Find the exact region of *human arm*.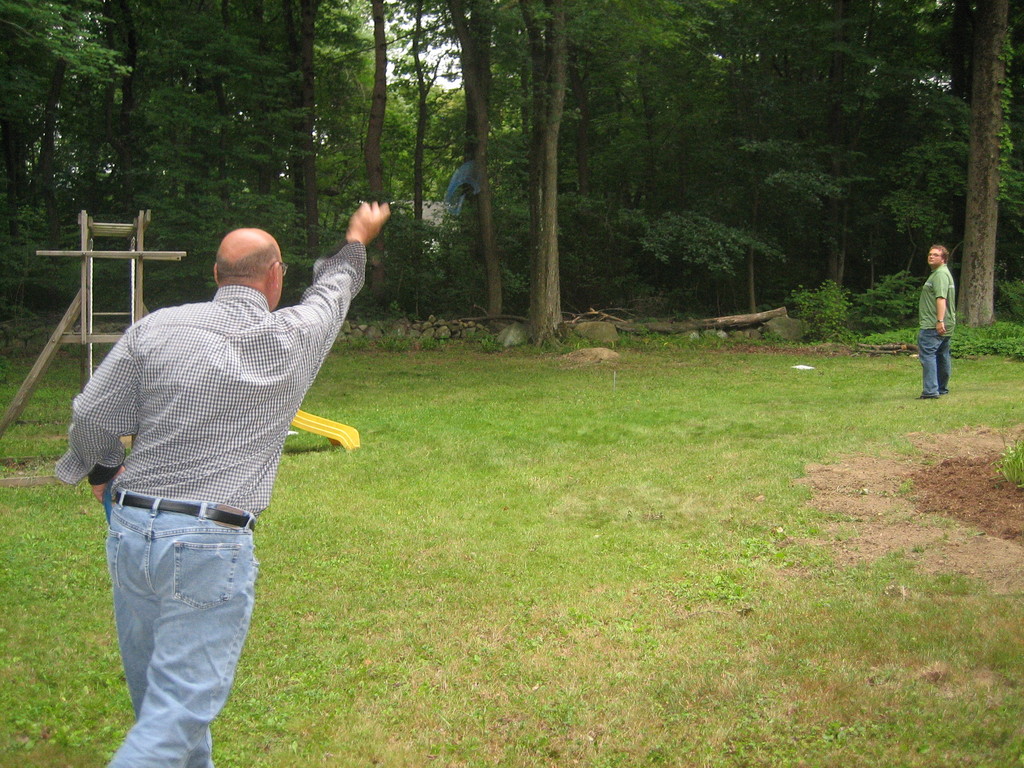
Exact region: BBox(928, 273, 948, 337).
